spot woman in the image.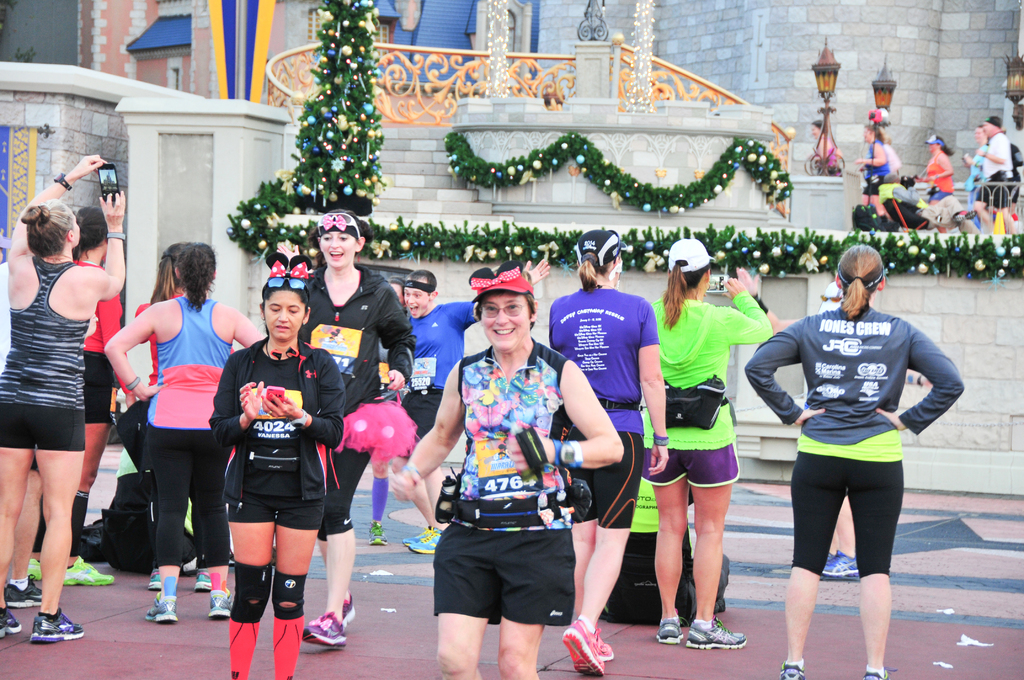
woman found at <bbox>637, 236, 776, 649</bbox>.
